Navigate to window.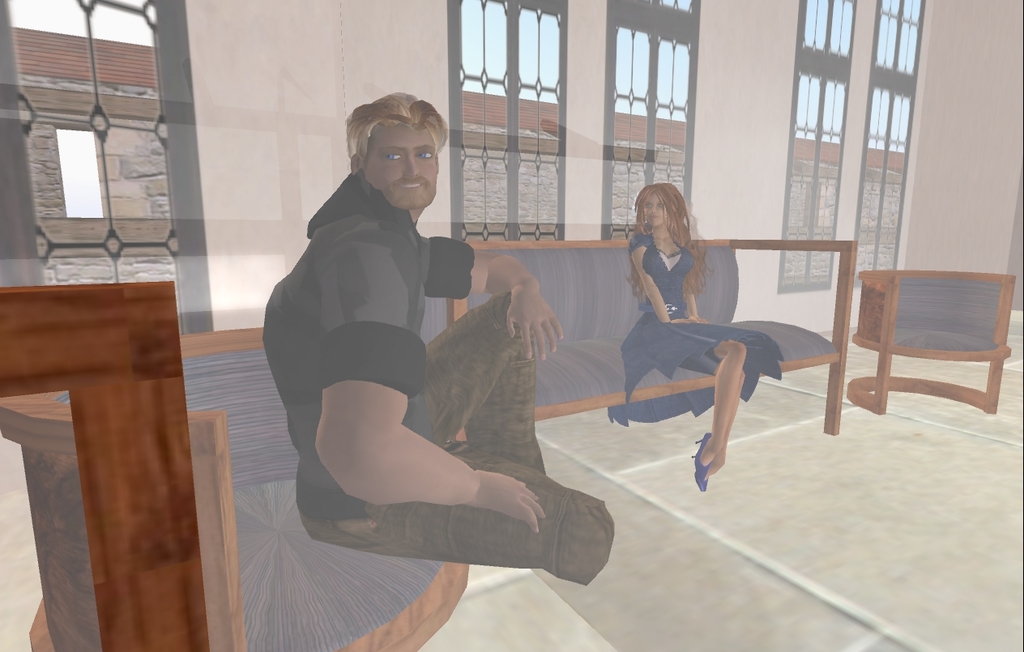
Navigation target: box=[582, 0, 716, 249].
